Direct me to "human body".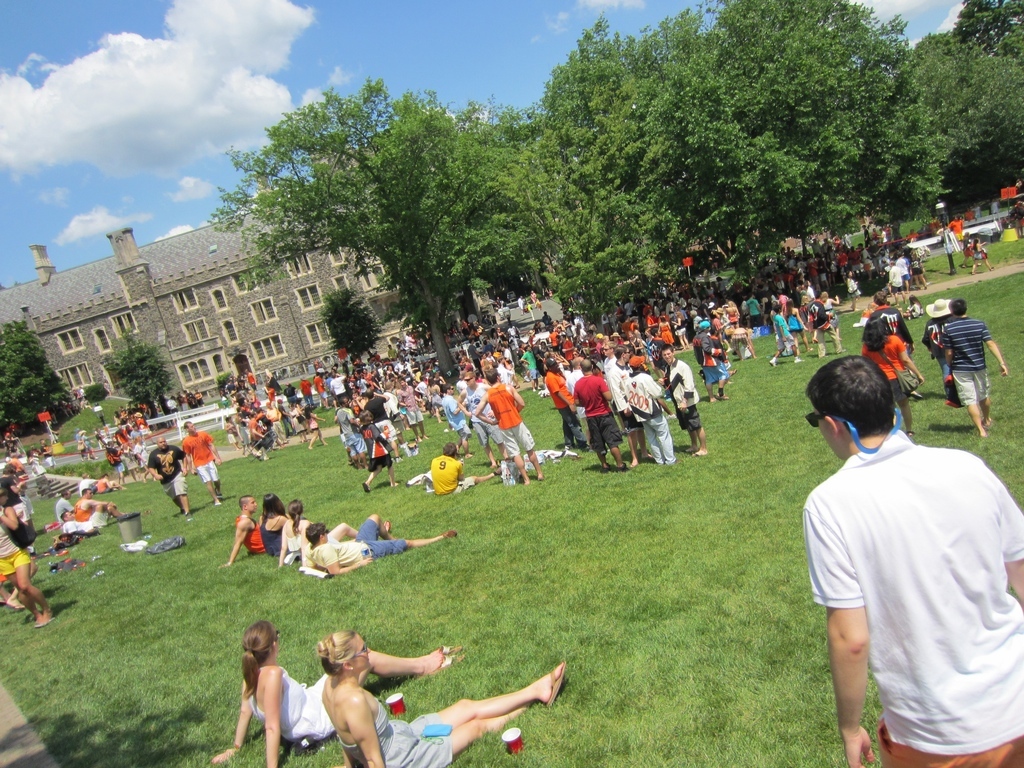
Direction: [318, 635, 562, 767].
